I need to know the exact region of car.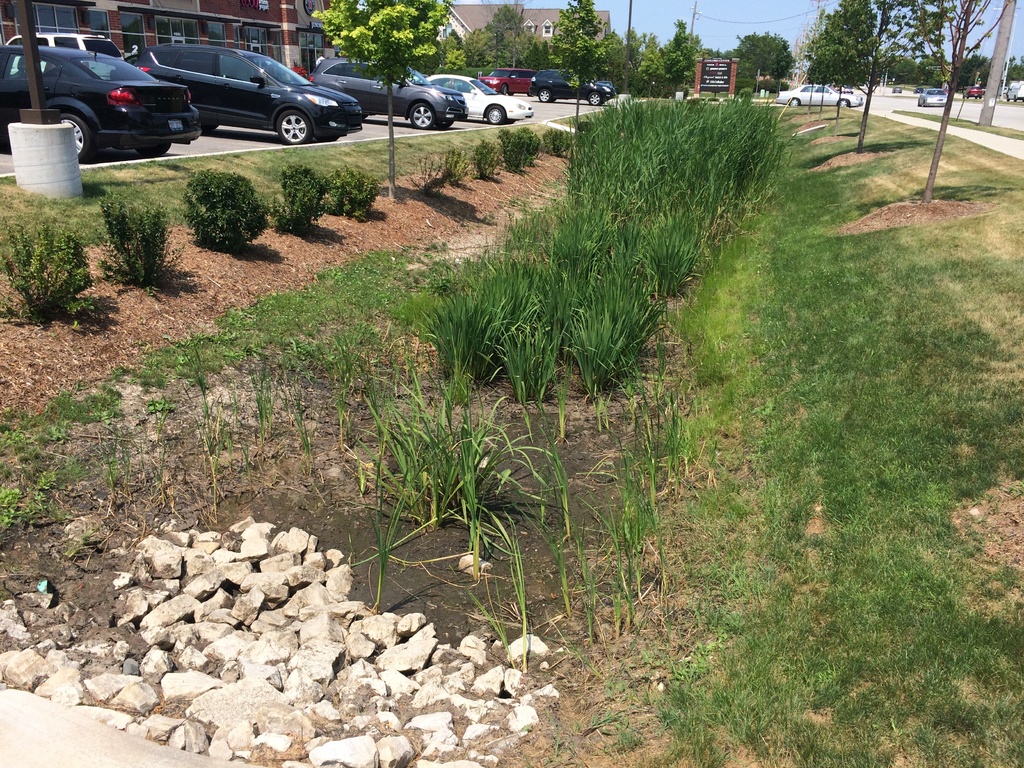
Region: {"left": 1009, "top": 80, "right": 1023, "bottom": 100}.
